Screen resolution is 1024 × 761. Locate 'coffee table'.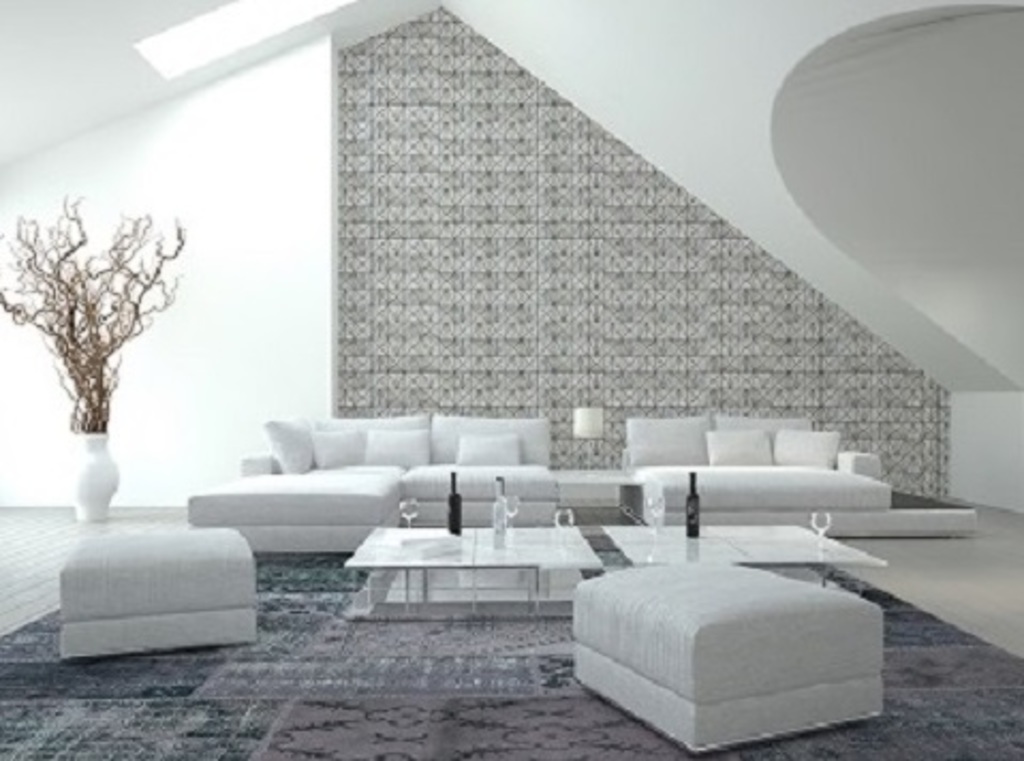
596:517:891:596.
